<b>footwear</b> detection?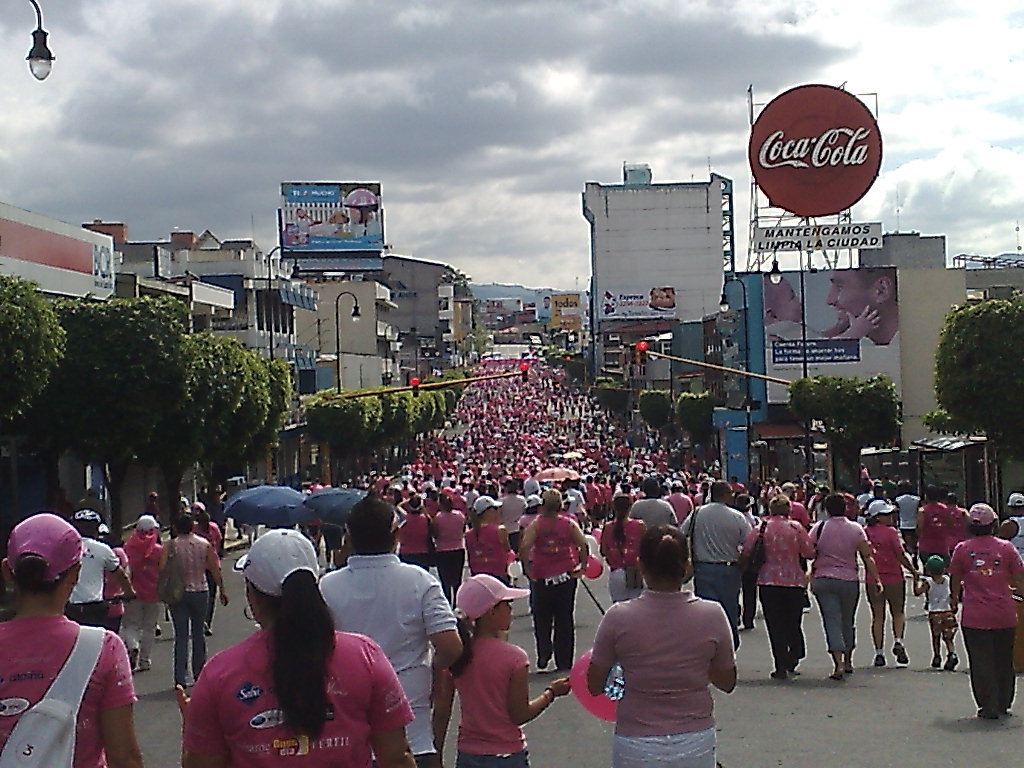
crop(891, 641, 909, 667)
